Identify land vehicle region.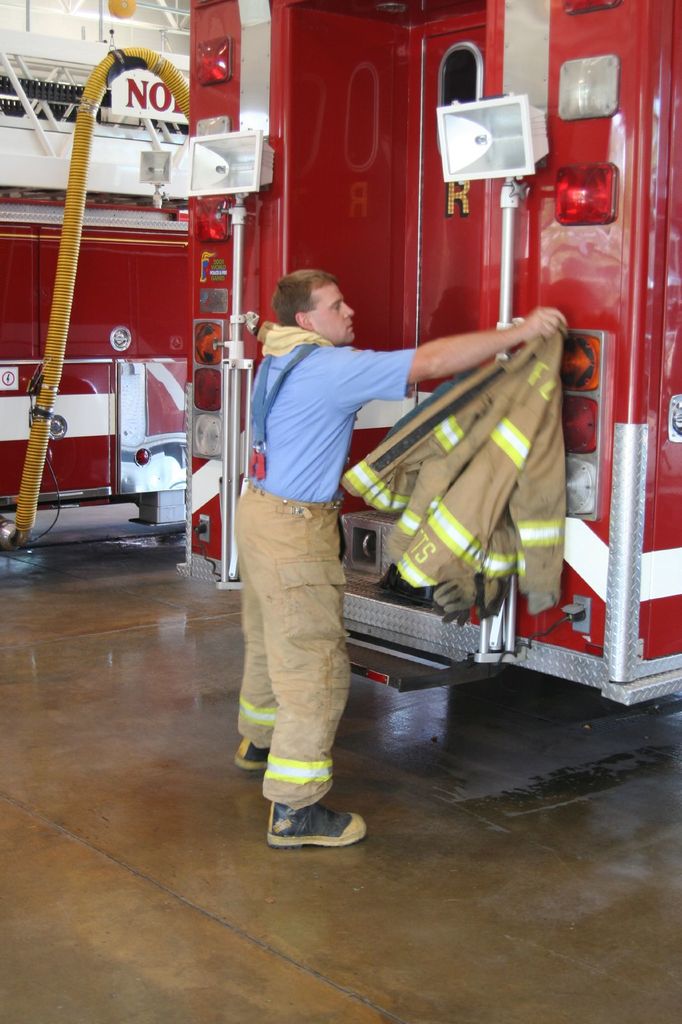
Region: <box>193,0,681,710</box>.
